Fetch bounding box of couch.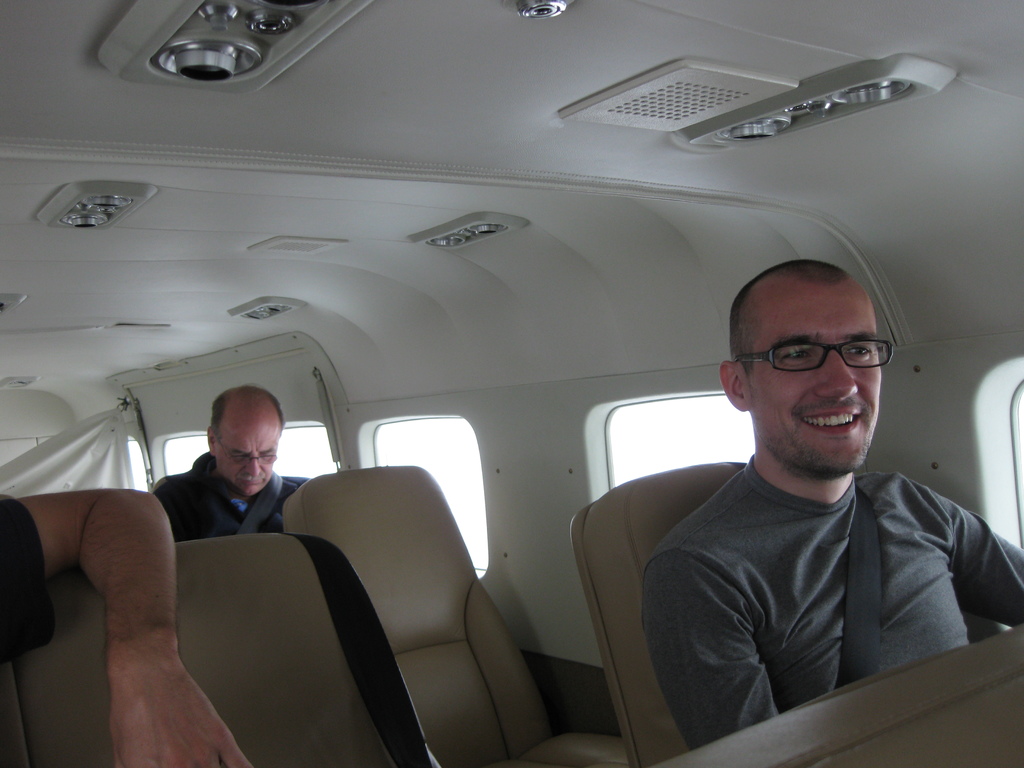
Bbox: rect(15, 531, 444, 767).
